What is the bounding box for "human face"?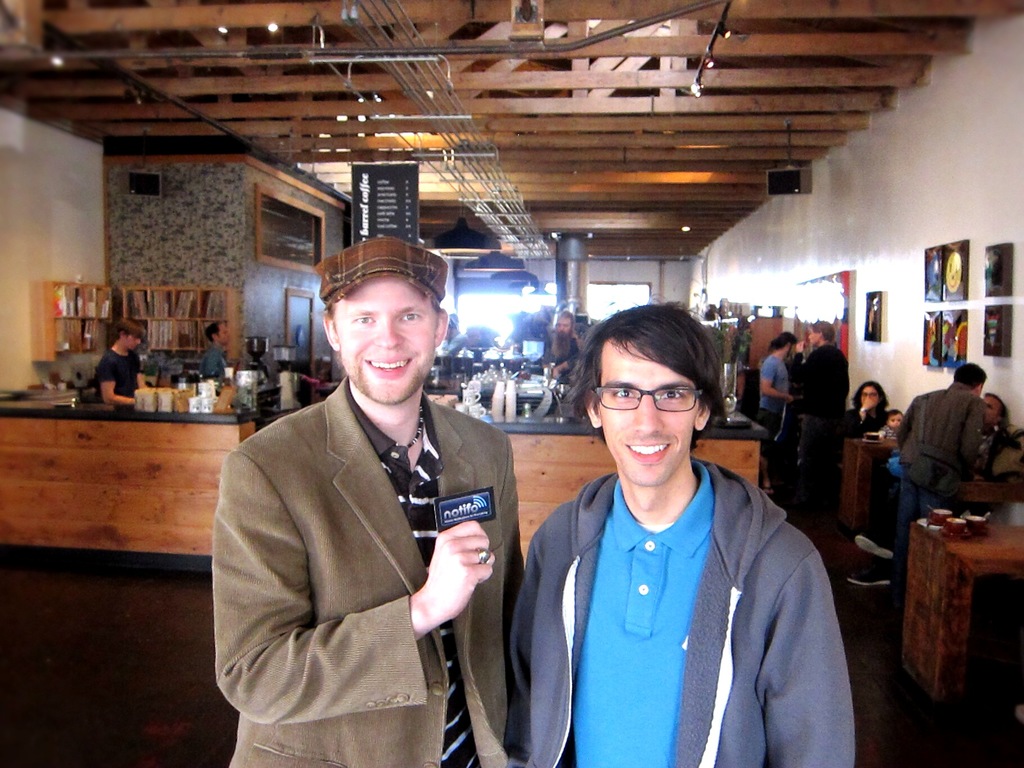
602/338/703/484.
